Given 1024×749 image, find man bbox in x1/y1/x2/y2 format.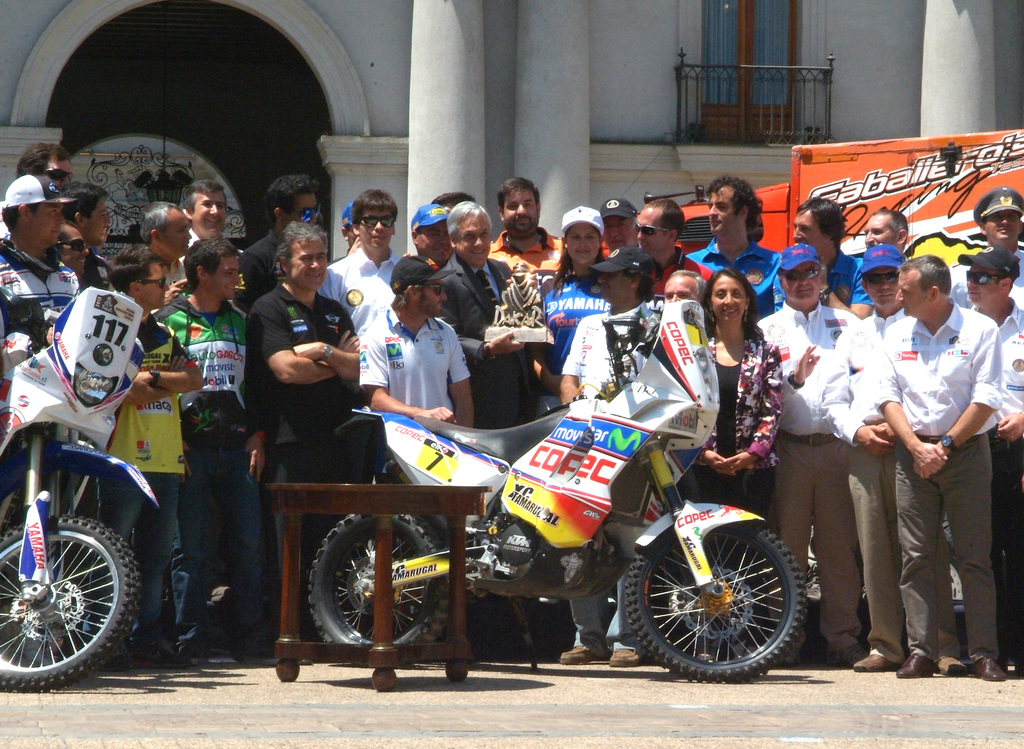
129/193/197/303.
